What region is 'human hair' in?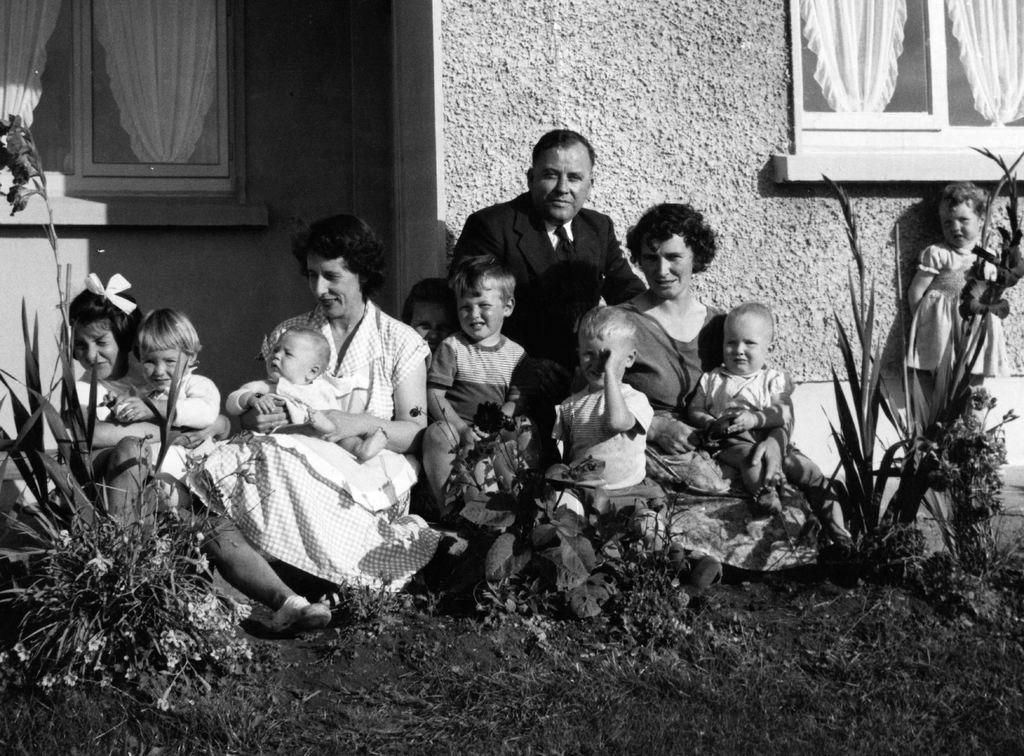
[x1=291, y1=210, x2=391, y2=309].
